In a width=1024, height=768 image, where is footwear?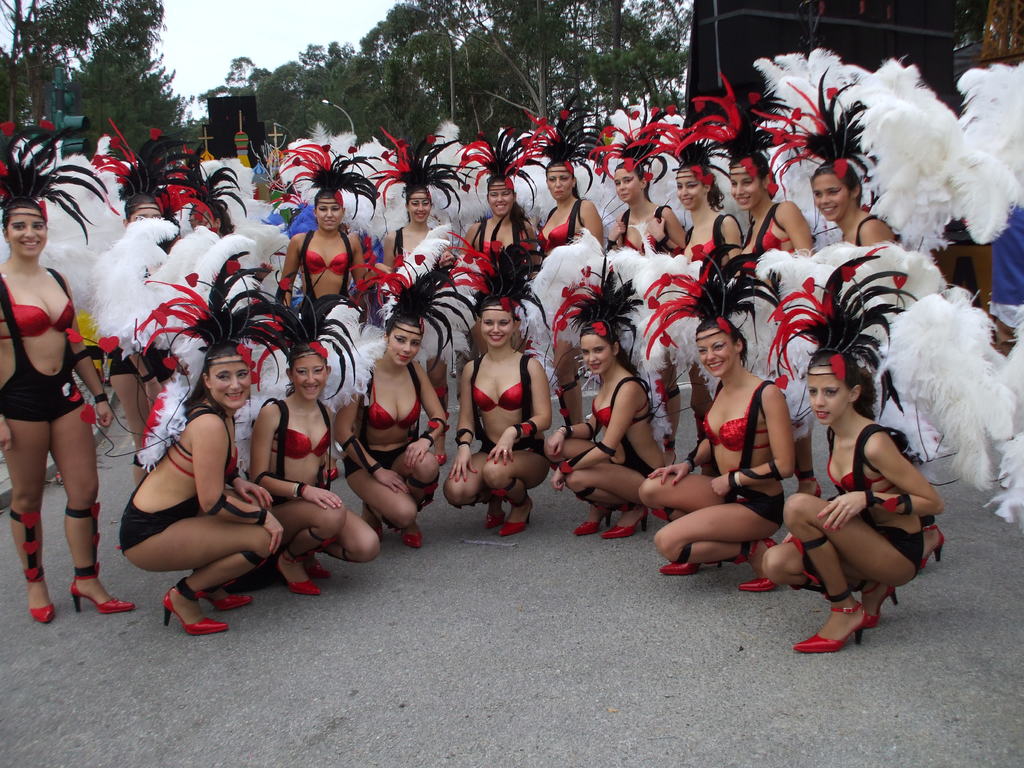
[399,528,424,548].
